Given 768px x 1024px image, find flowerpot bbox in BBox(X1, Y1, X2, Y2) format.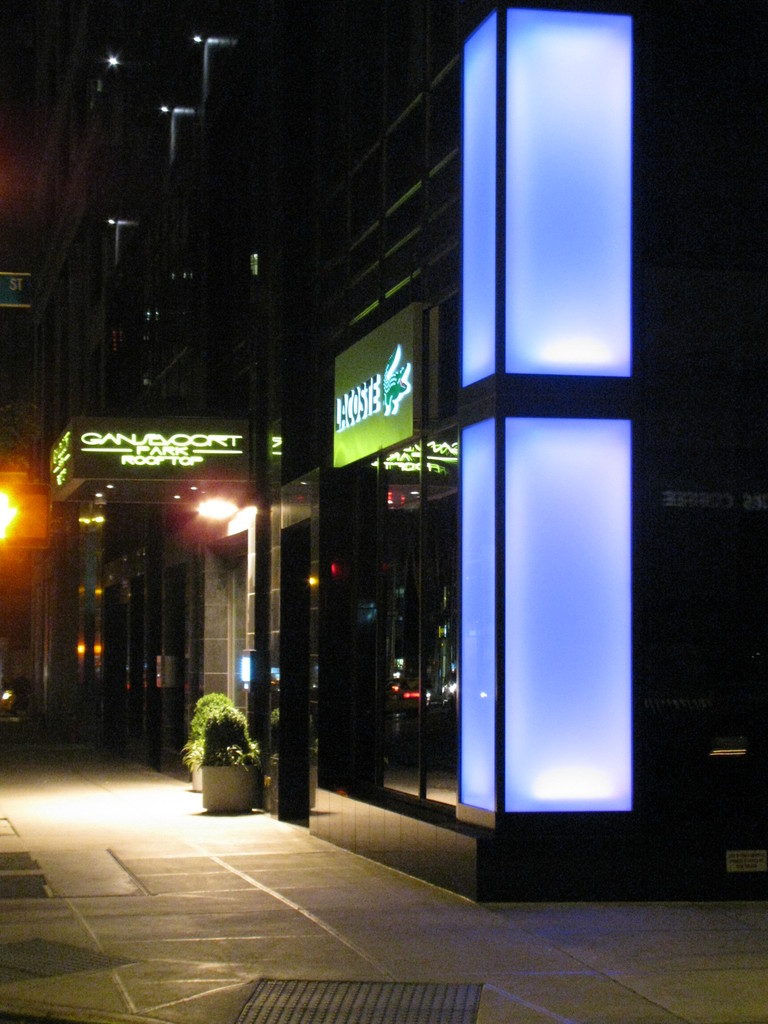
BBox(203, 764, 257, 814).
